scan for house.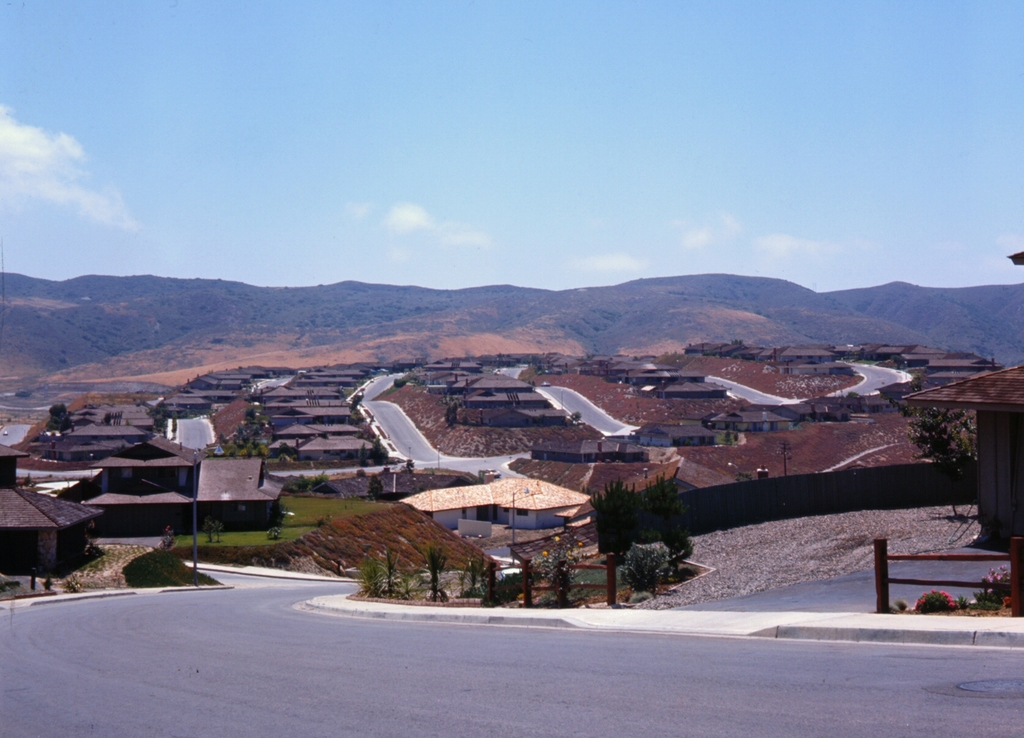
Scan result: x1=179, y1=452, x2=284, y2=531.
